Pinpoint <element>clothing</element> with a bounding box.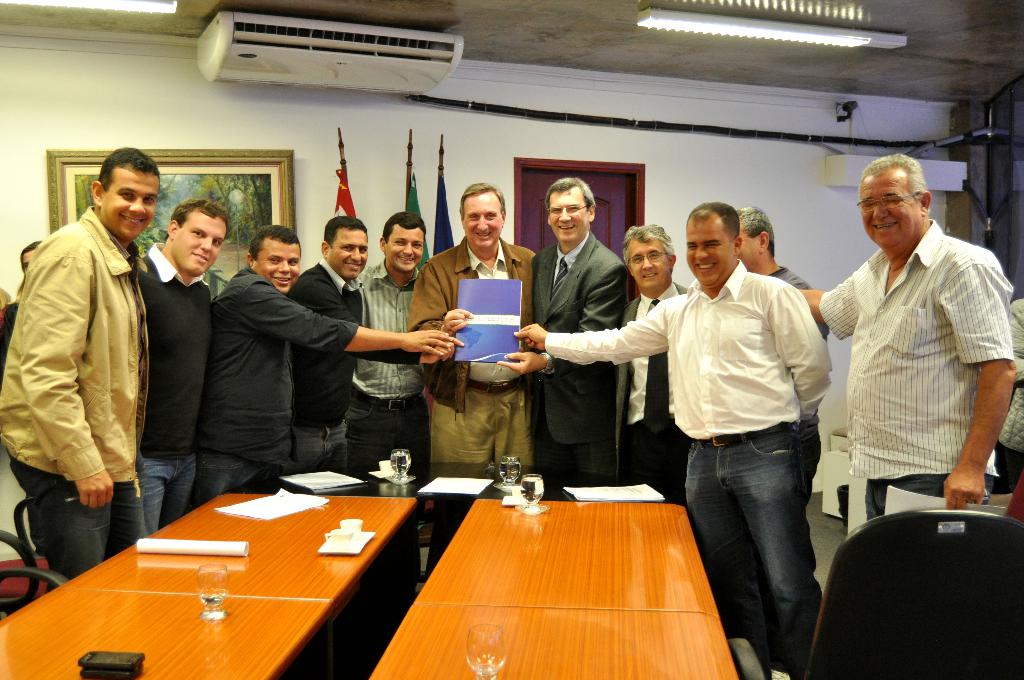
l=821, t=222, r=1010, b=511.
